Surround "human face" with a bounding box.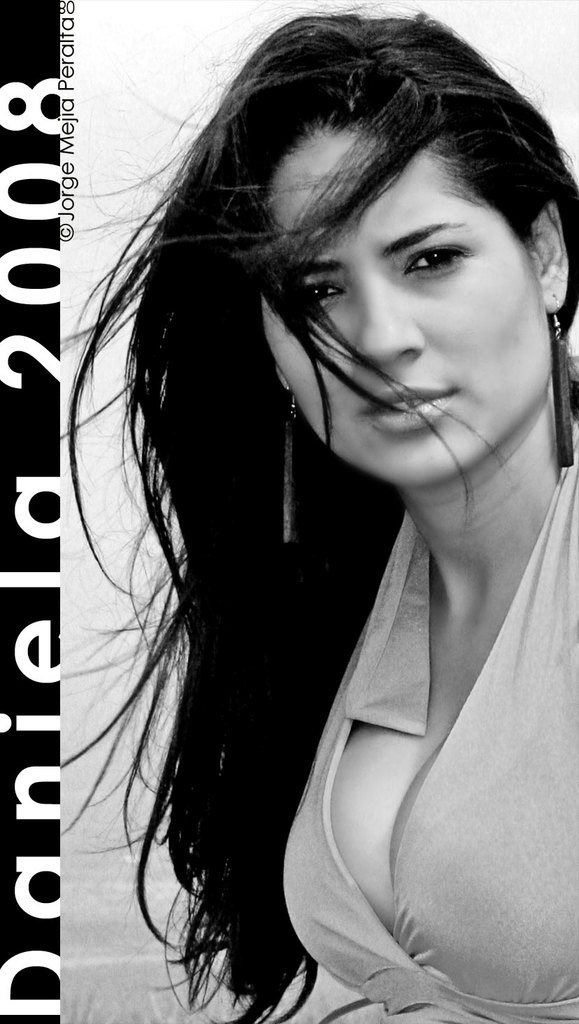
(261,120,552,487).
